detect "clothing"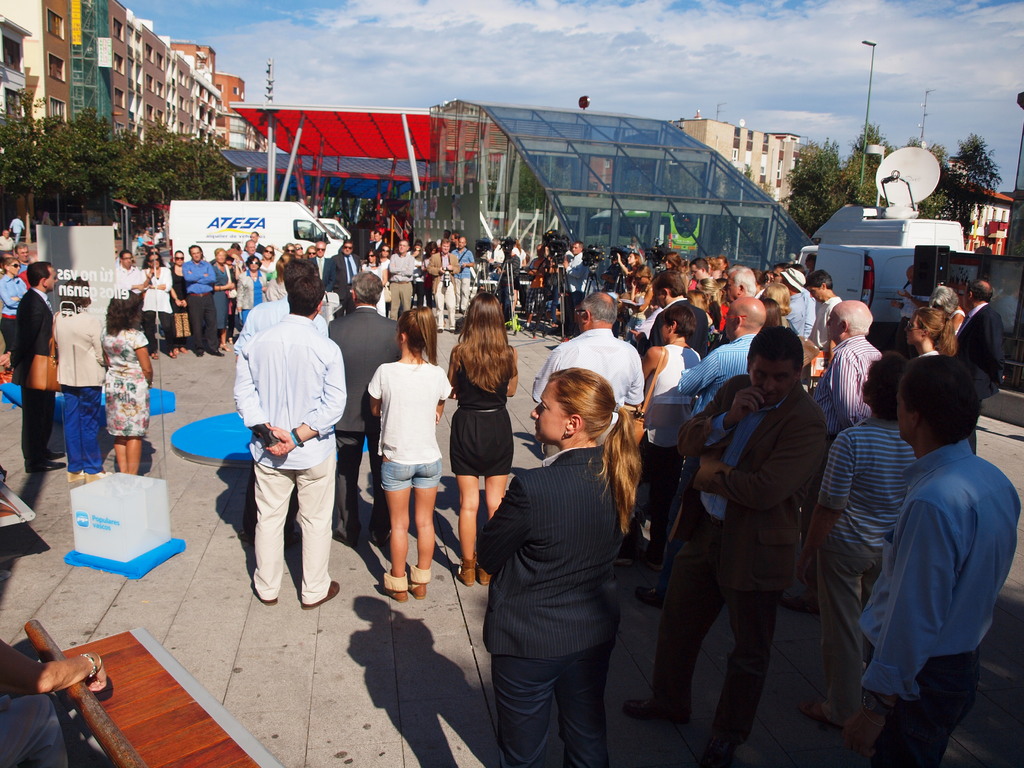
[x1=330, y1=302, x2=400, y2=536]
